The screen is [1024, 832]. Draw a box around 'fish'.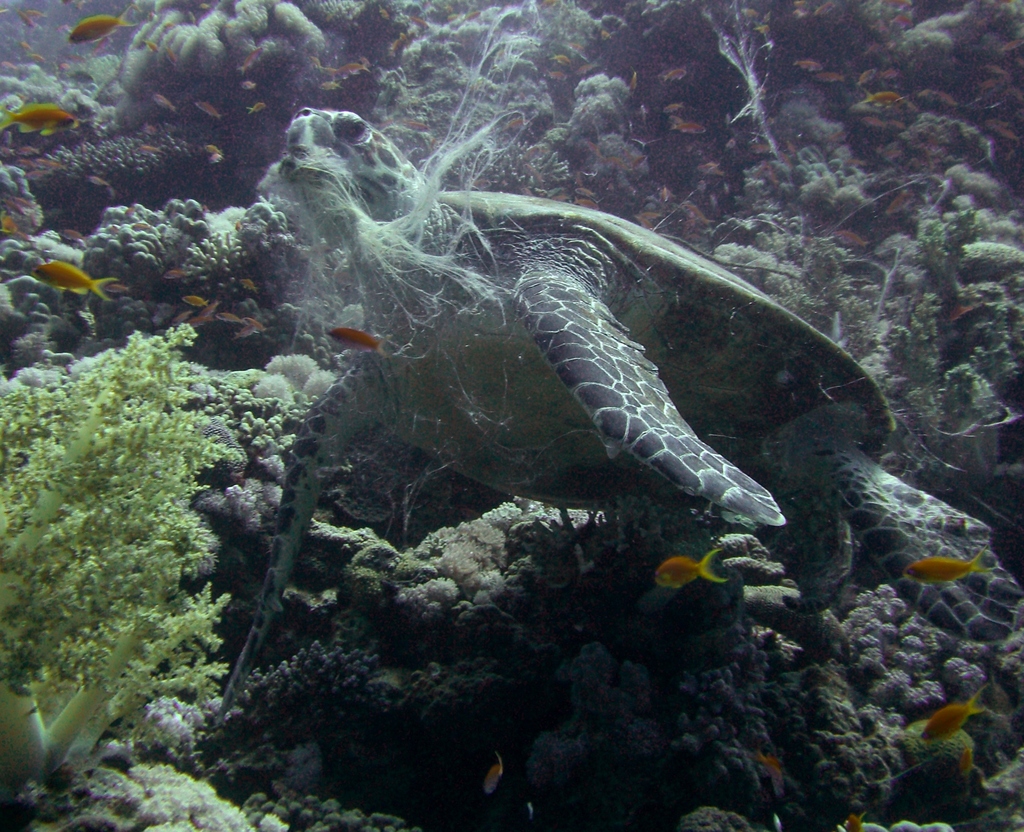
bbox(0, 62, 14, 74).
